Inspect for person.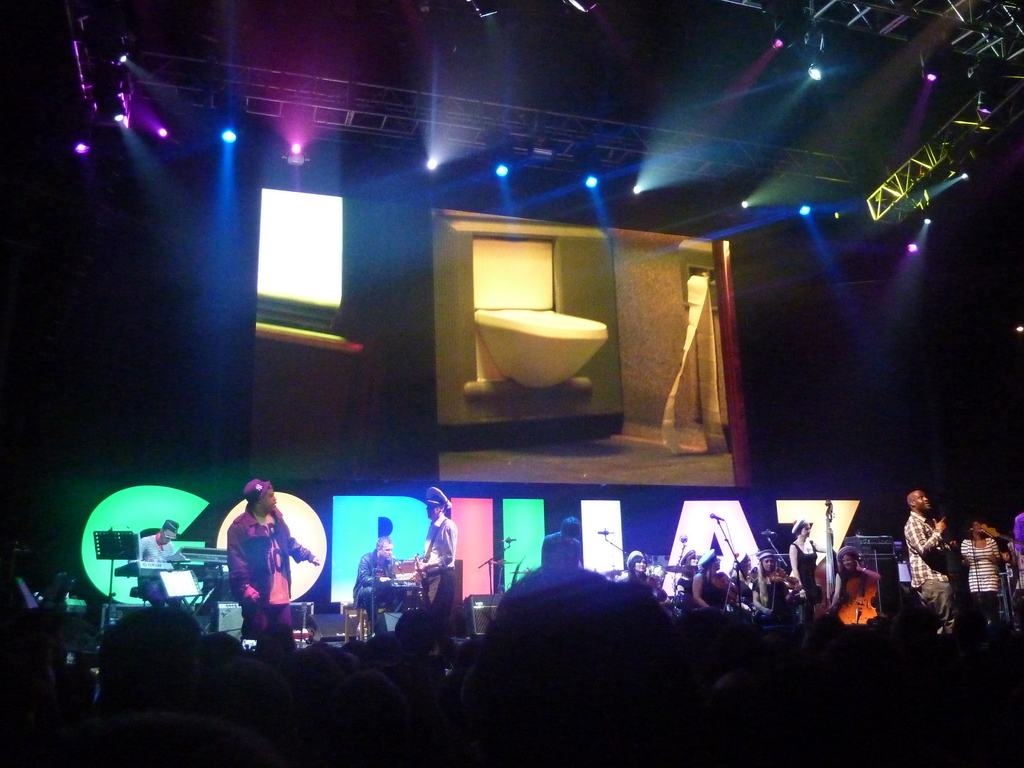
Inspection: <region>351, 534, 422, 636</region>.
